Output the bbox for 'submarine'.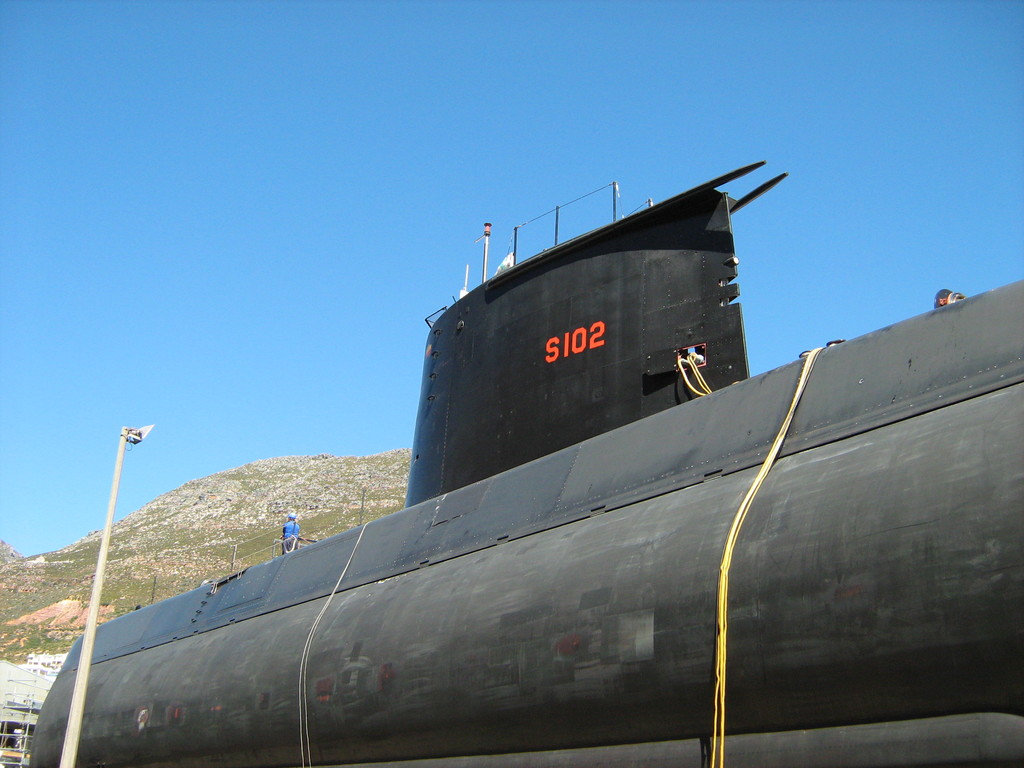
<bbox>29, 159, 1023, 767</bbox>.
